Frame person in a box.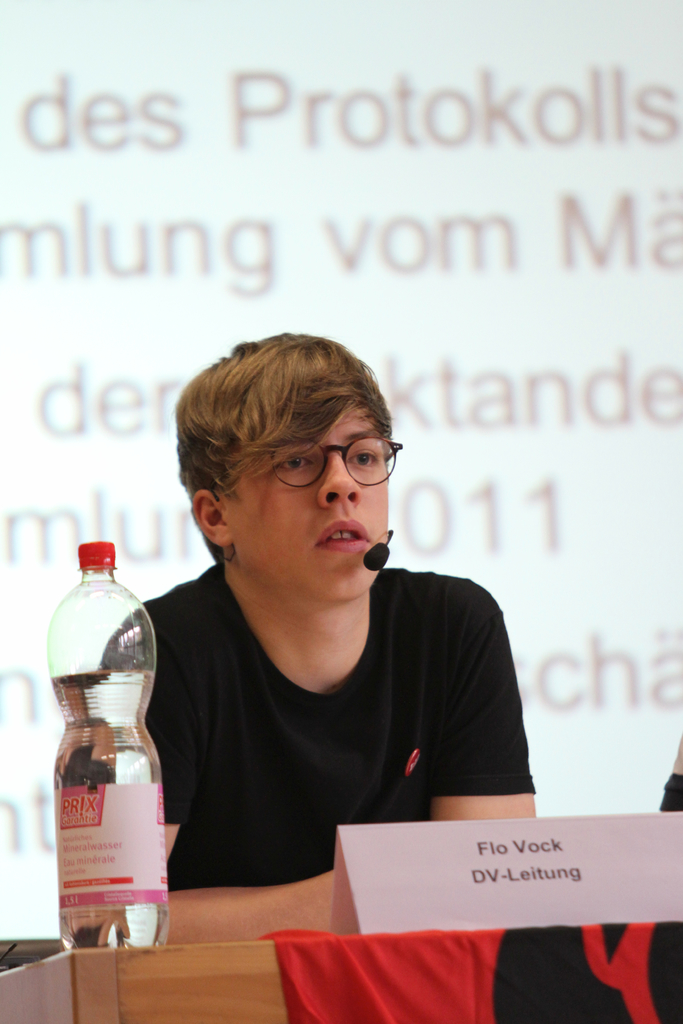
93,321,543,963.
